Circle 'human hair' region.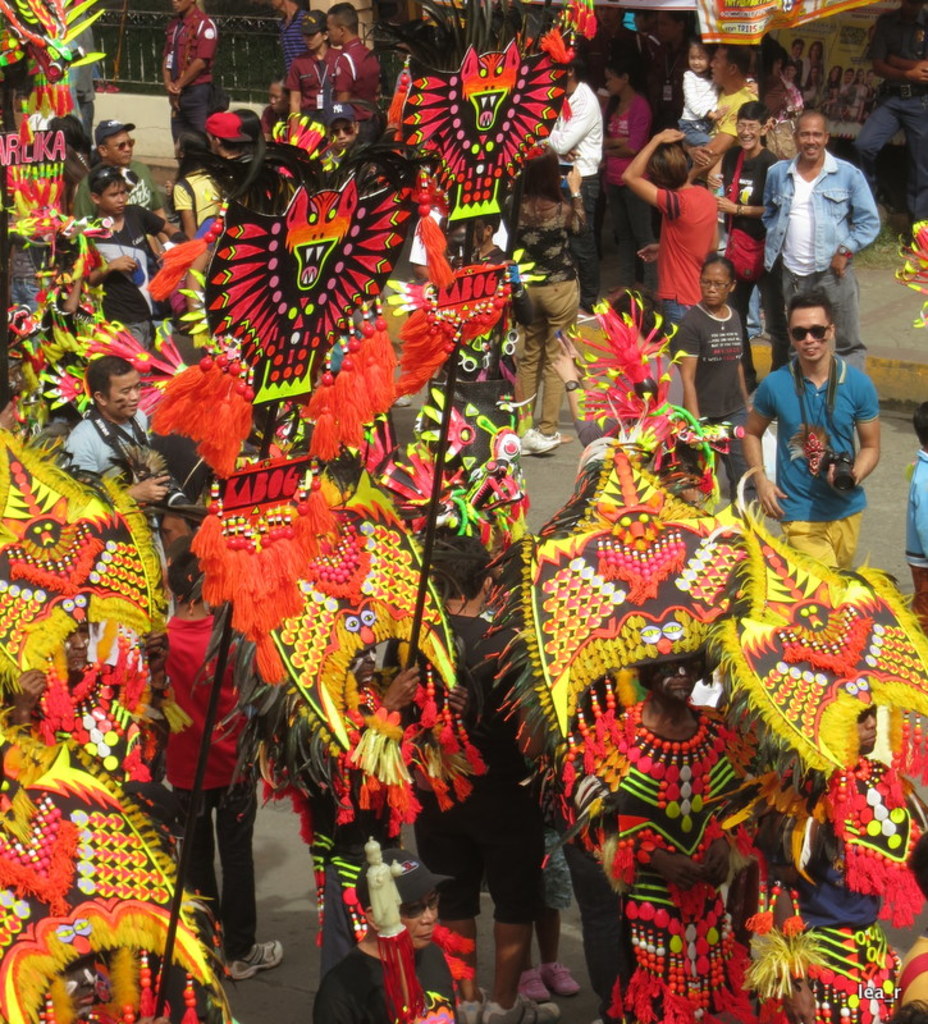
Region: region(695, 247, 740, 279).
